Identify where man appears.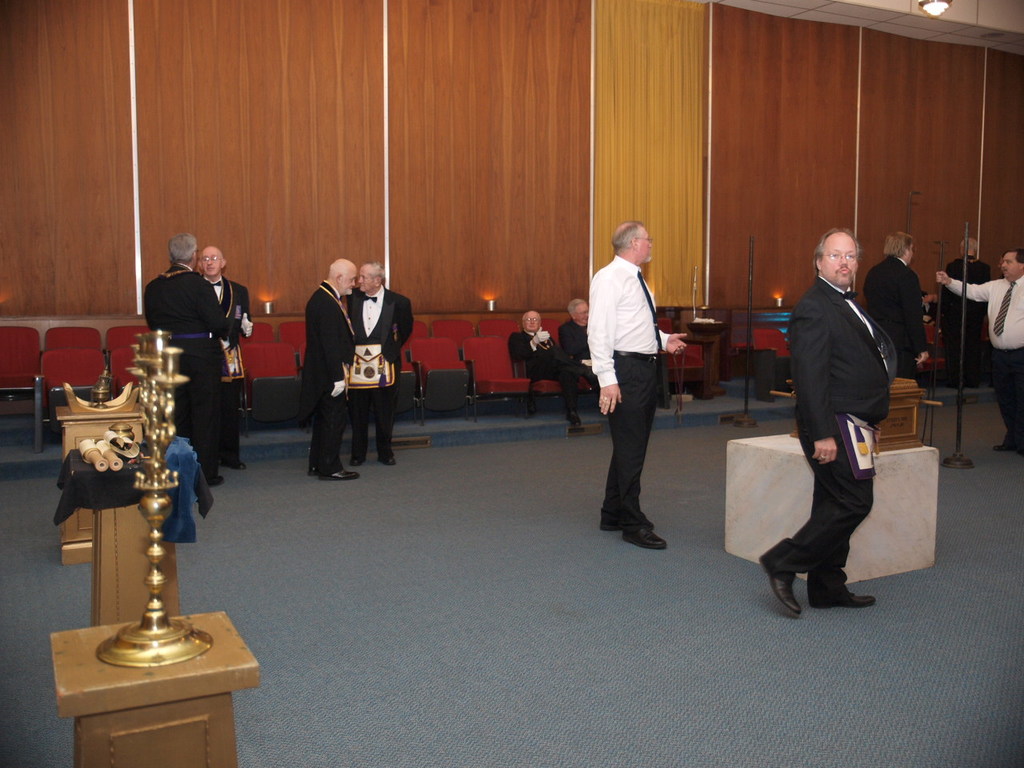
Appears at (558,296,586,374).
